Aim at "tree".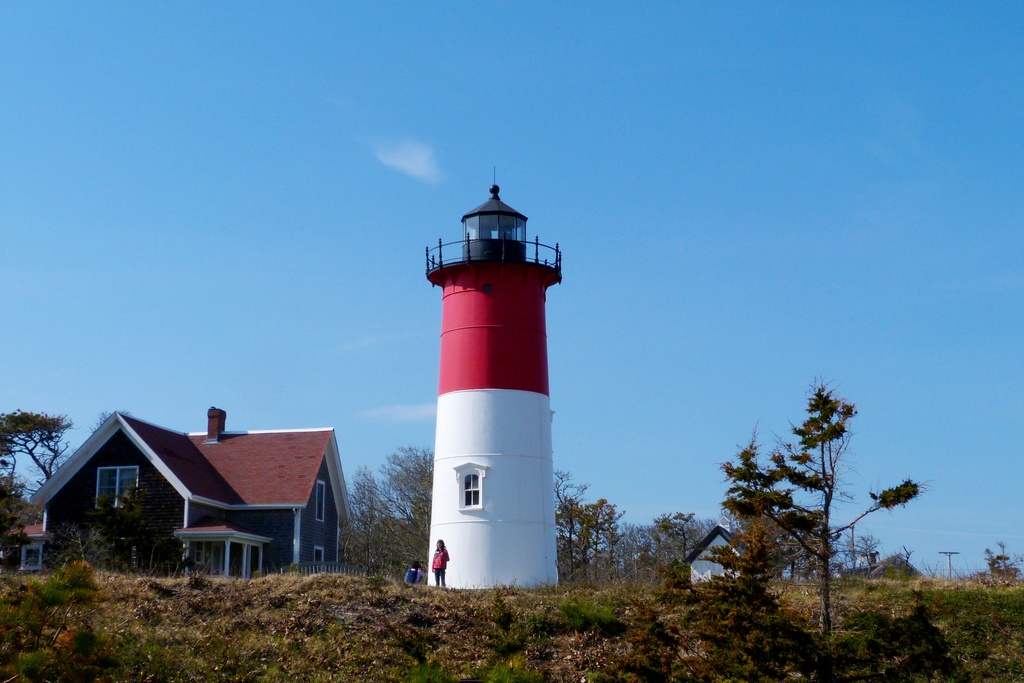
Aimed at <region>707, 350, 931, 645</region>.
